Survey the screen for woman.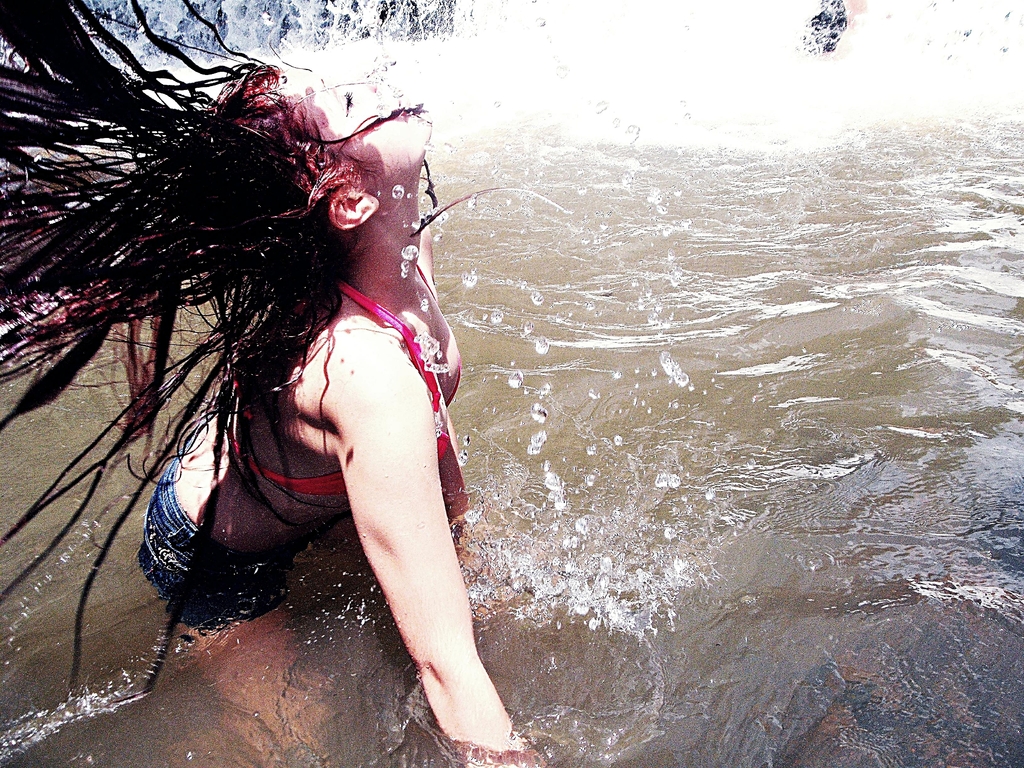
Survey found: bbox(62, 0, 494, 758).
